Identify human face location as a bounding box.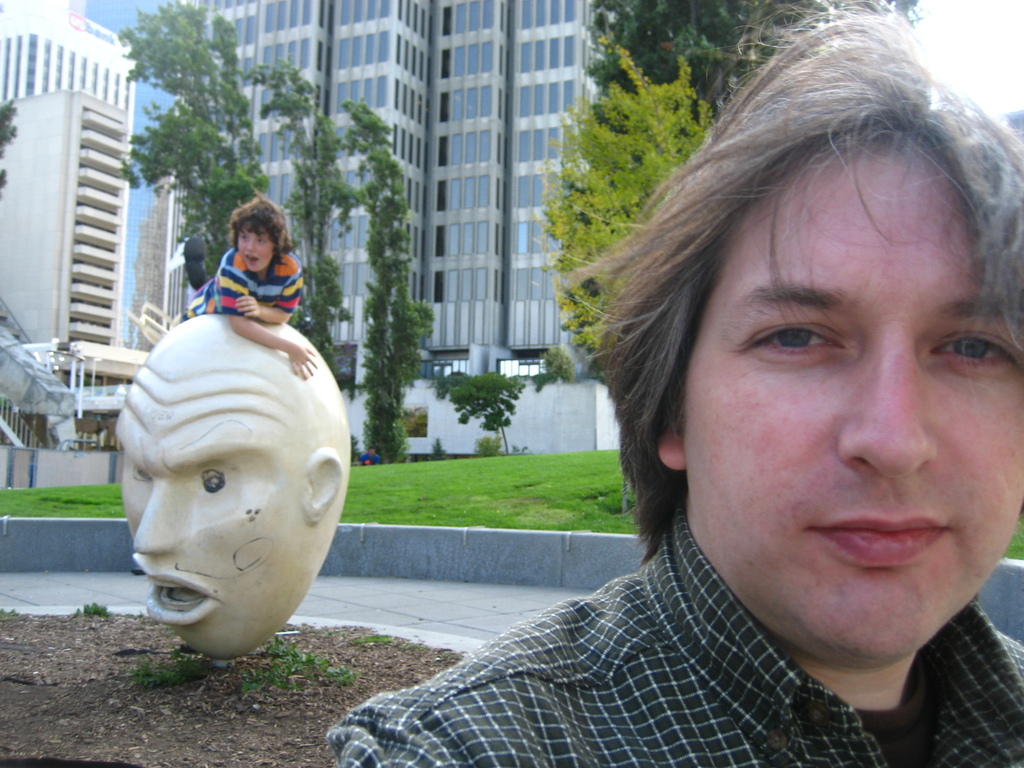
[112, 398, 308, 665].
